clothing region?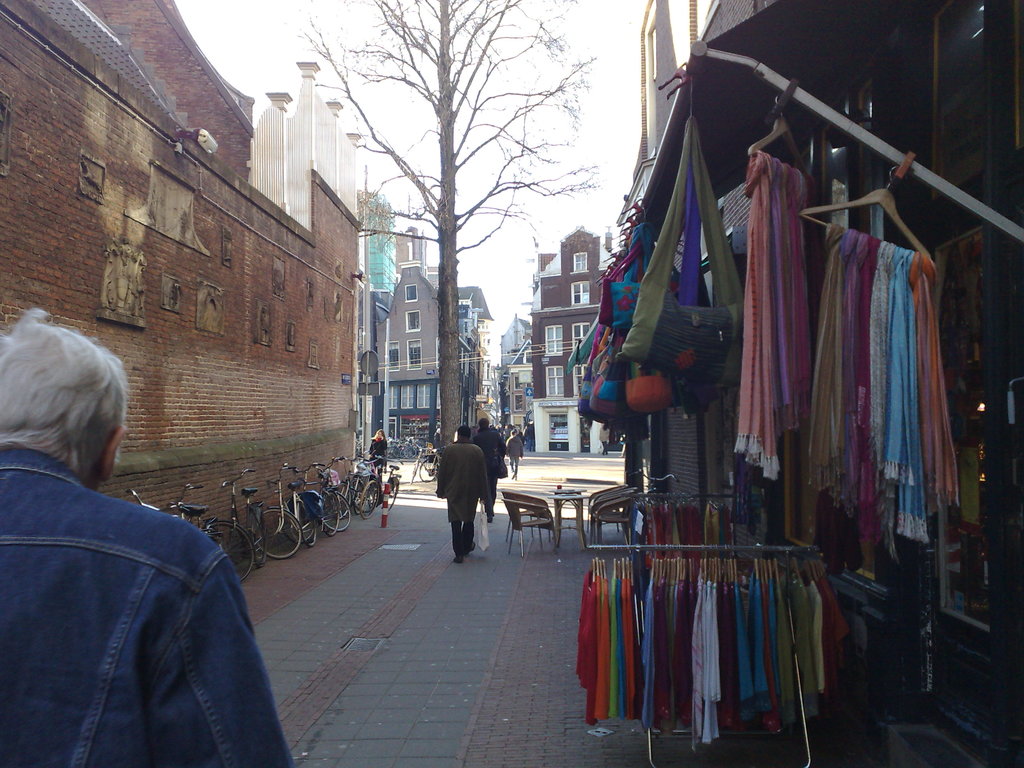
left=506, top=433, right=525, bottom=472
